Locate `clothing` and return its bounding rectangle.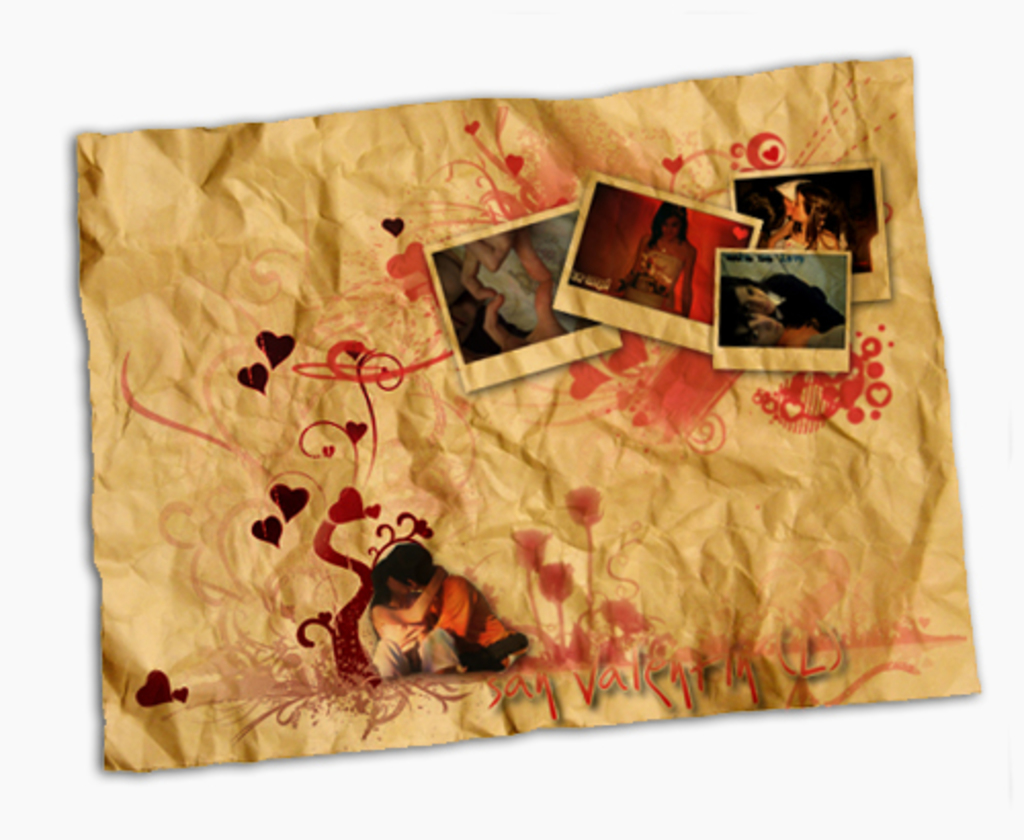
bbox=[430, 568, 528, 672].
